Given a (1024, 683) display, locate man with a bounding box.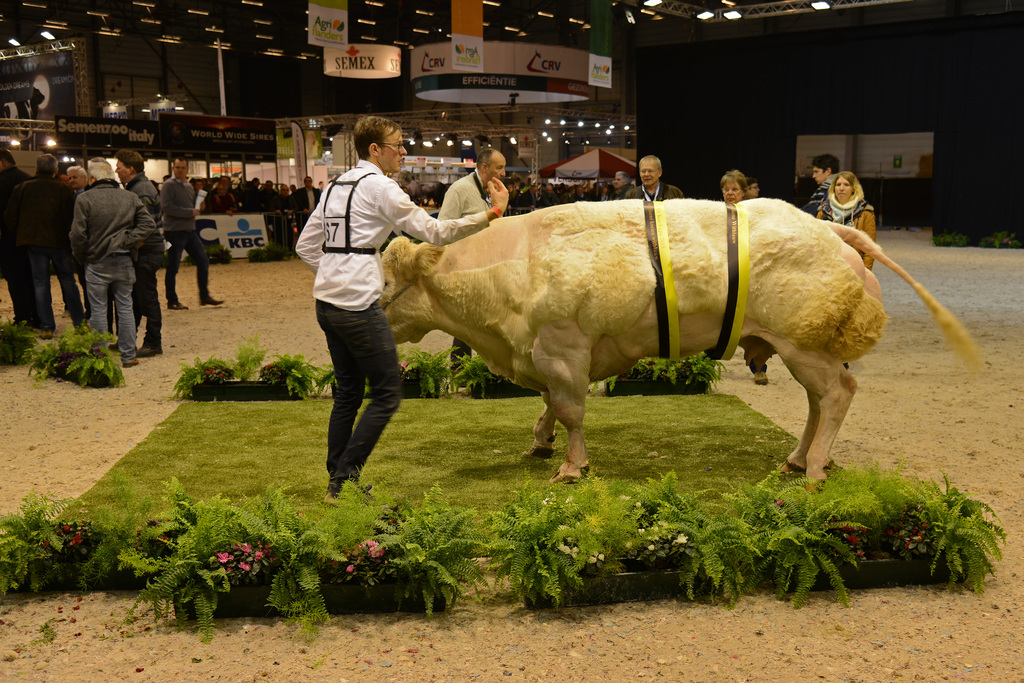
Located: 294:115:510:505.
